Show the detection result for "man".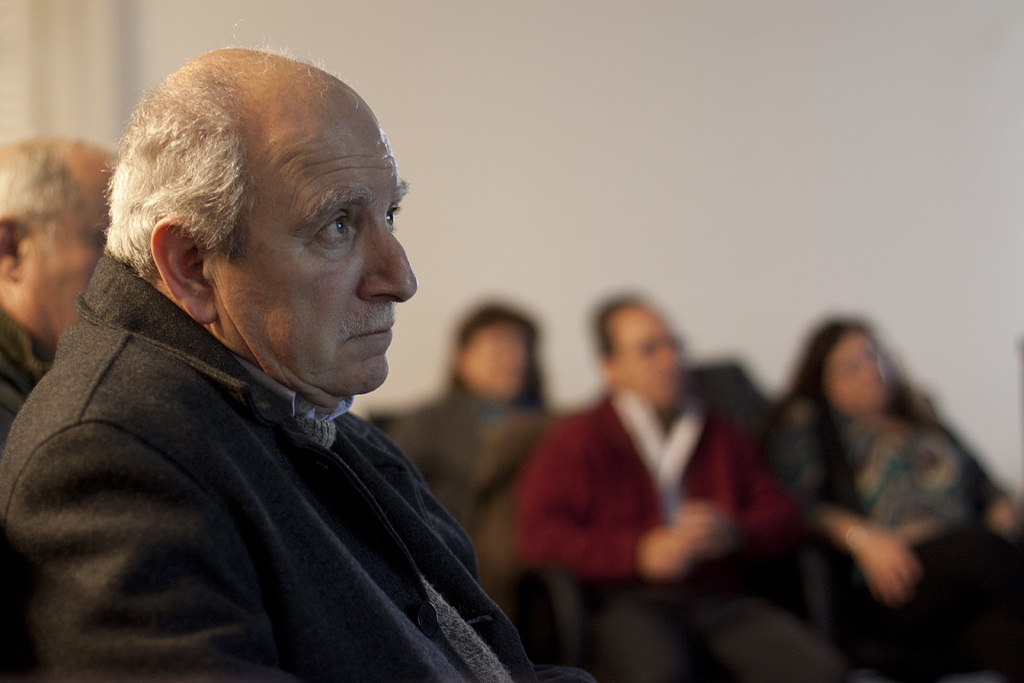
x1=515 y1=293 x2=799 y2=682.
